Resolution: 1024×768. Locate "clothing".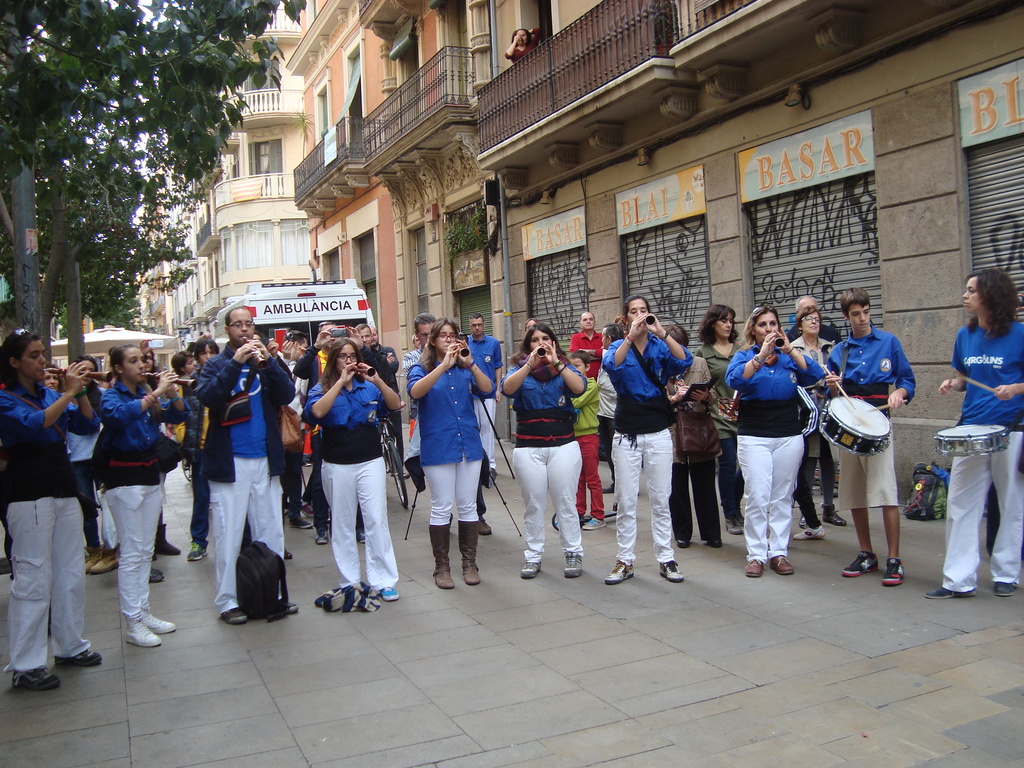
(left=610, top=338, right=703, bottom=556).
